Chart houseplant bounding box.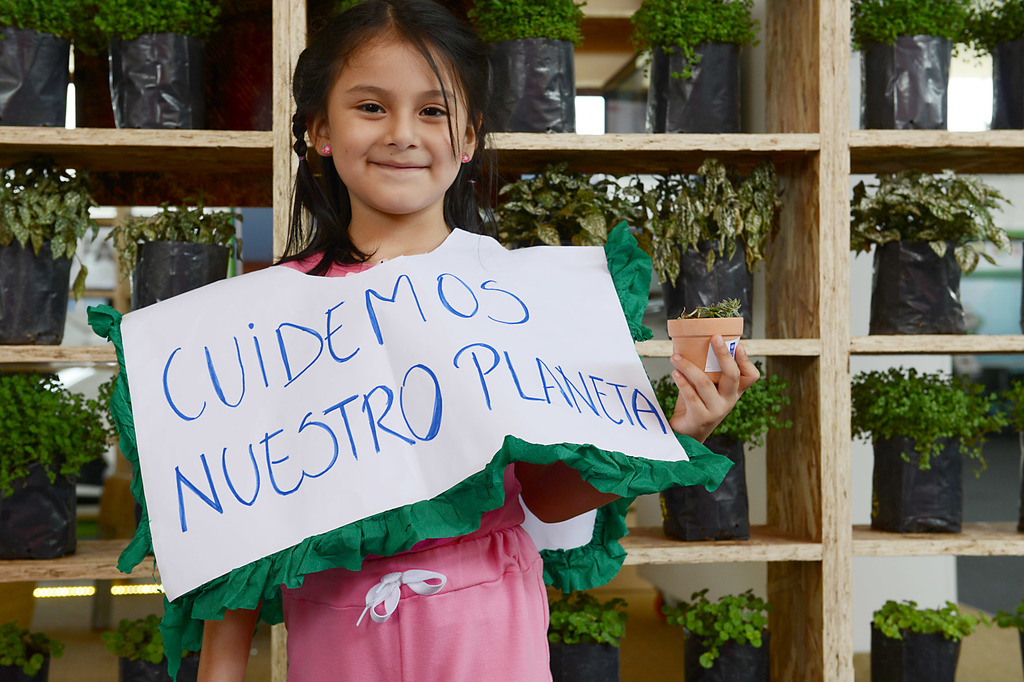
Charted: bbox(0, 150, 101, 344).
